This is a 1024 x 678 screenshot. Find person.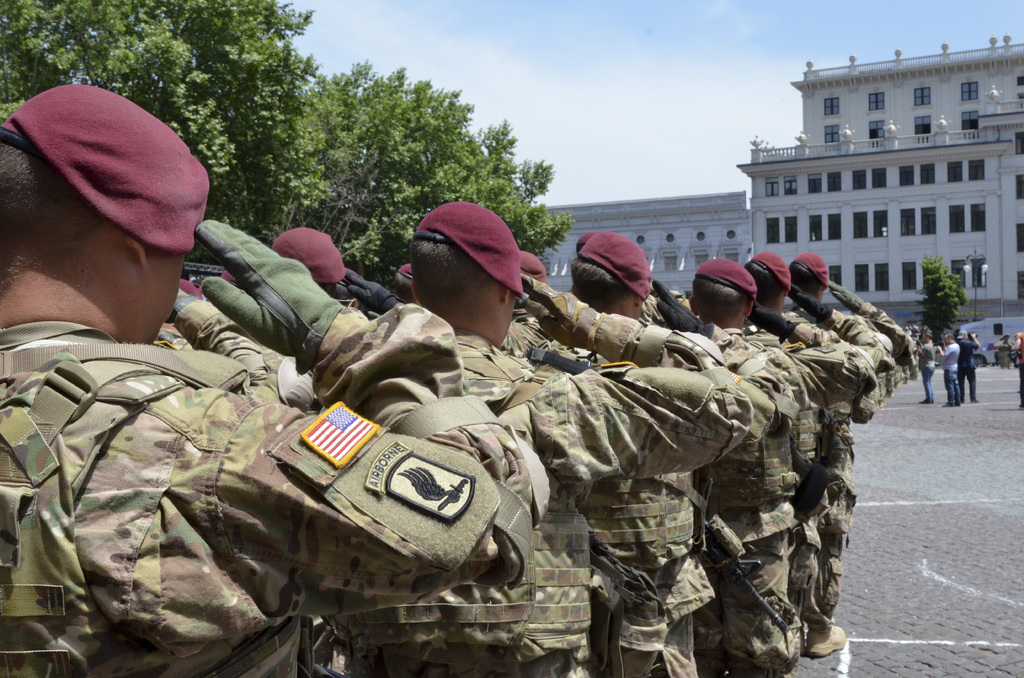
Bounding box: <bbox>938, 325, 967, 402</bbox>.
